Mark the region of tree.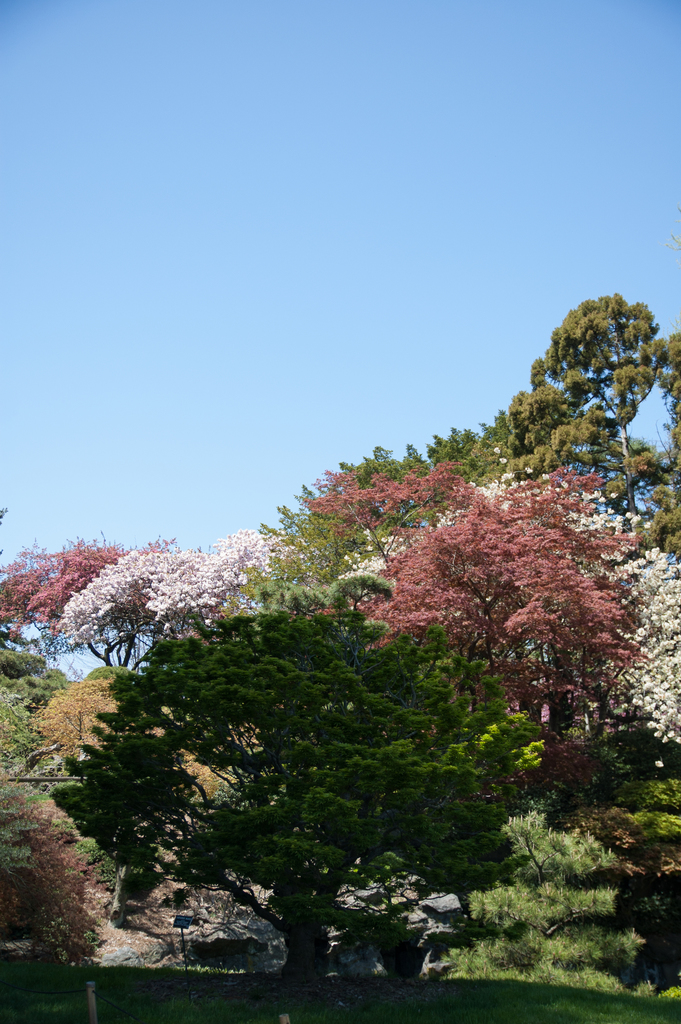
Region: (454, 810, 646, 1005).
